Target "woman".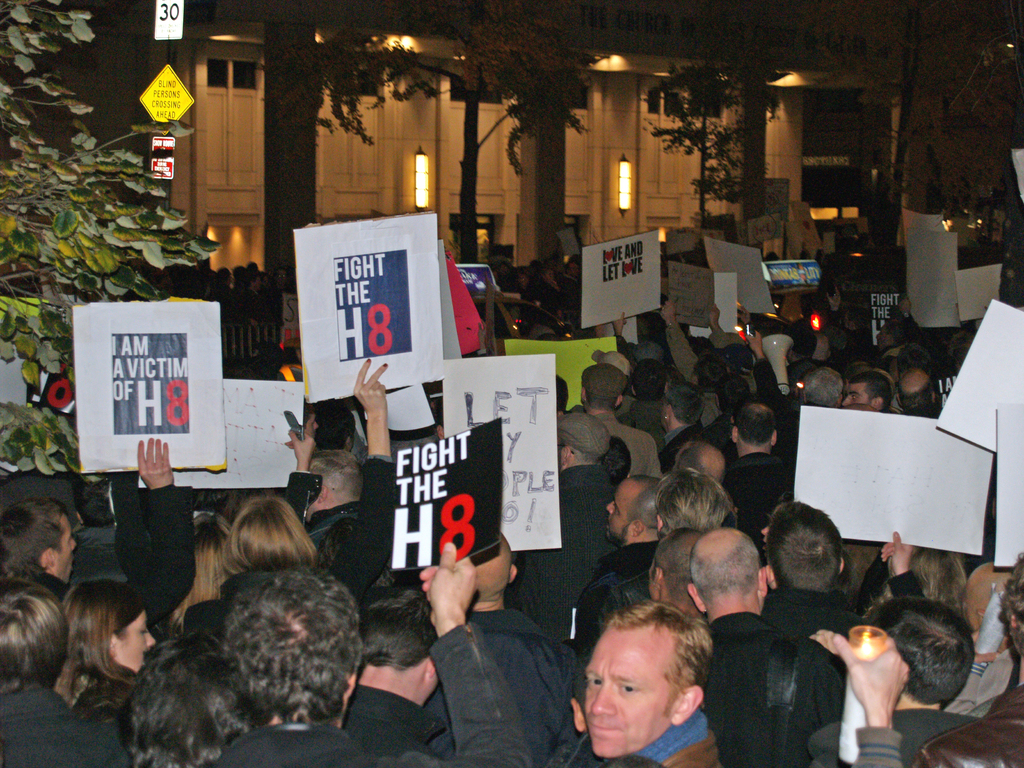
Target region: [x1=74, y1=593, x2=159, y2=706].
